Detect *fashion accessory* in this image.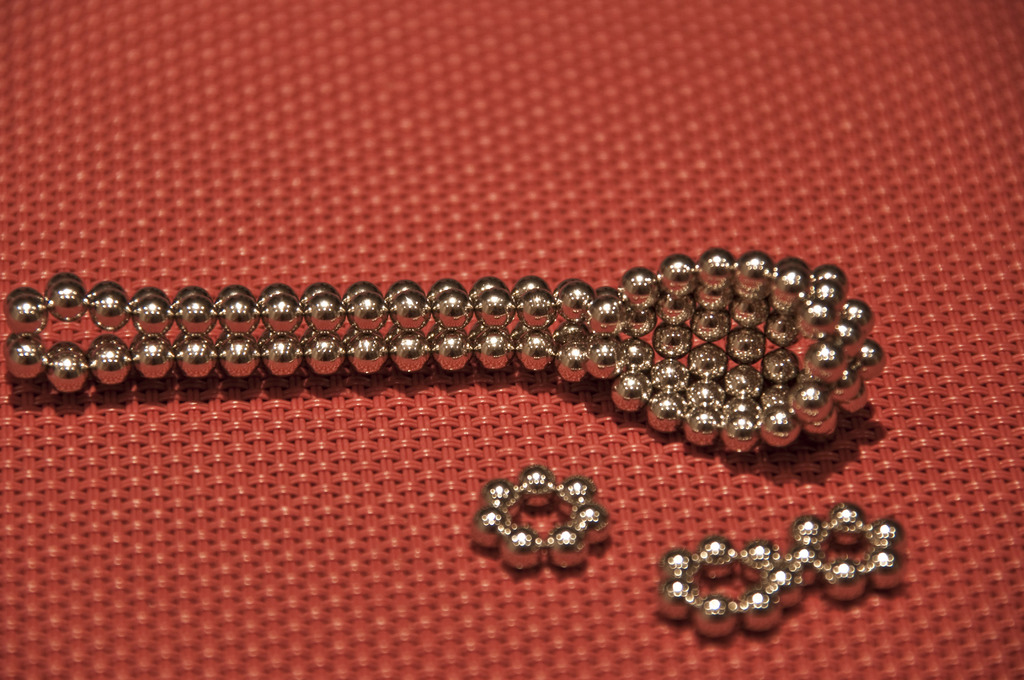
Detection: 10/248/882/453.
